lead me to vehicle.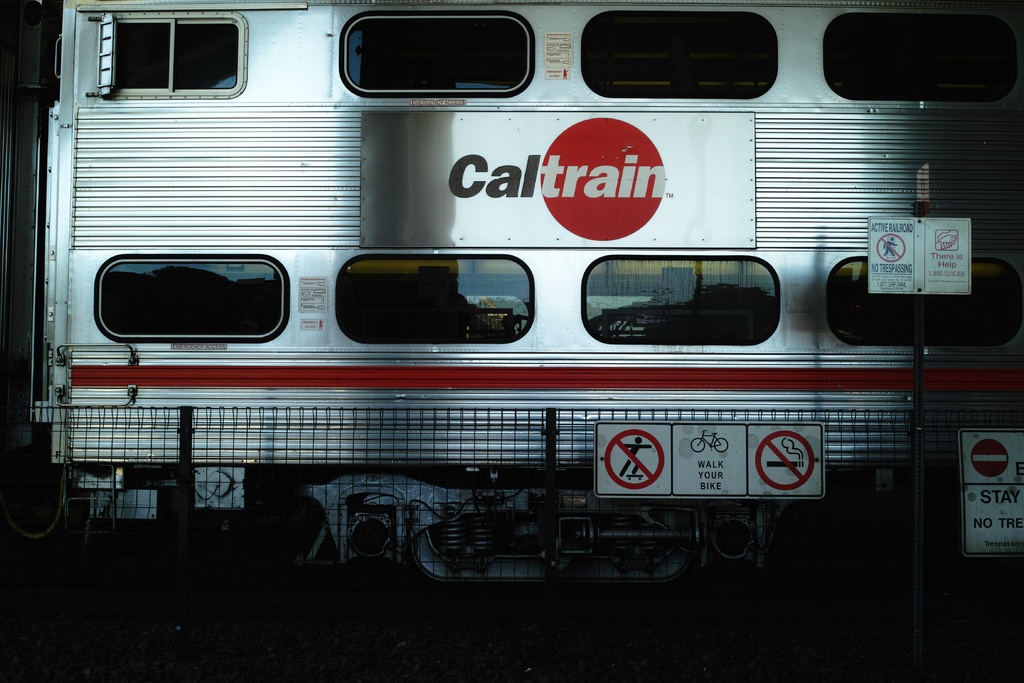
Lead to BBox(0, 0, 1023, 589).
